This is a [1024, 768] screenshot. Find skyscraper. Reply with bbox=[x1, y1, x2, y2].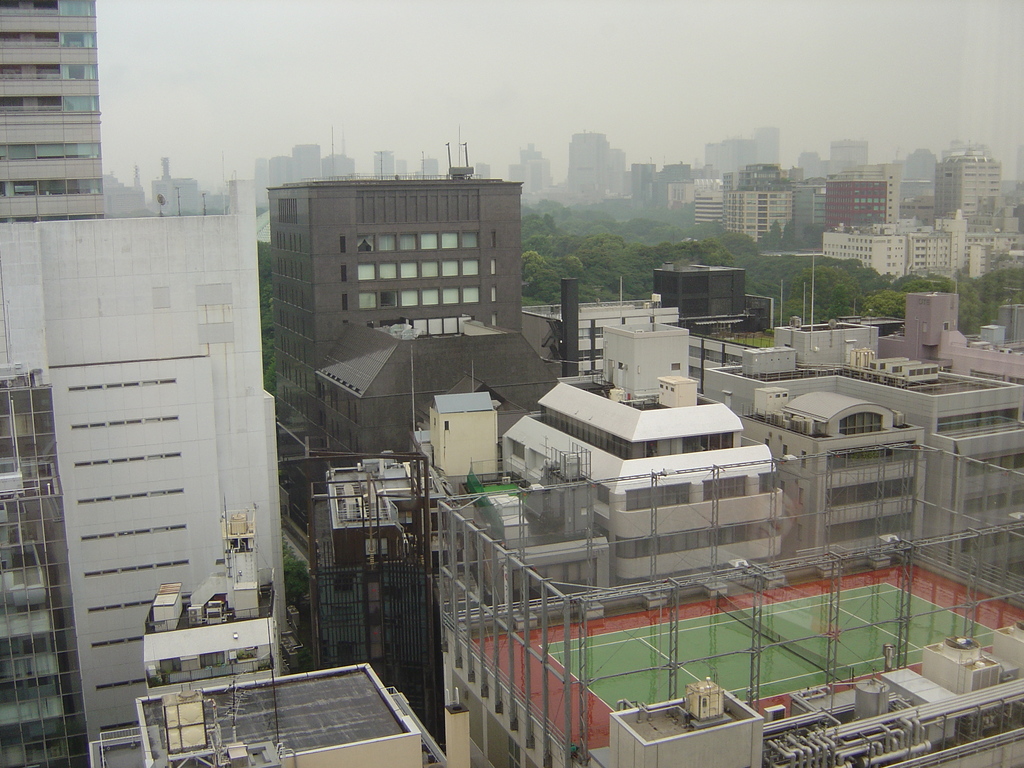
bbox=[6, 11, 122, 240].
